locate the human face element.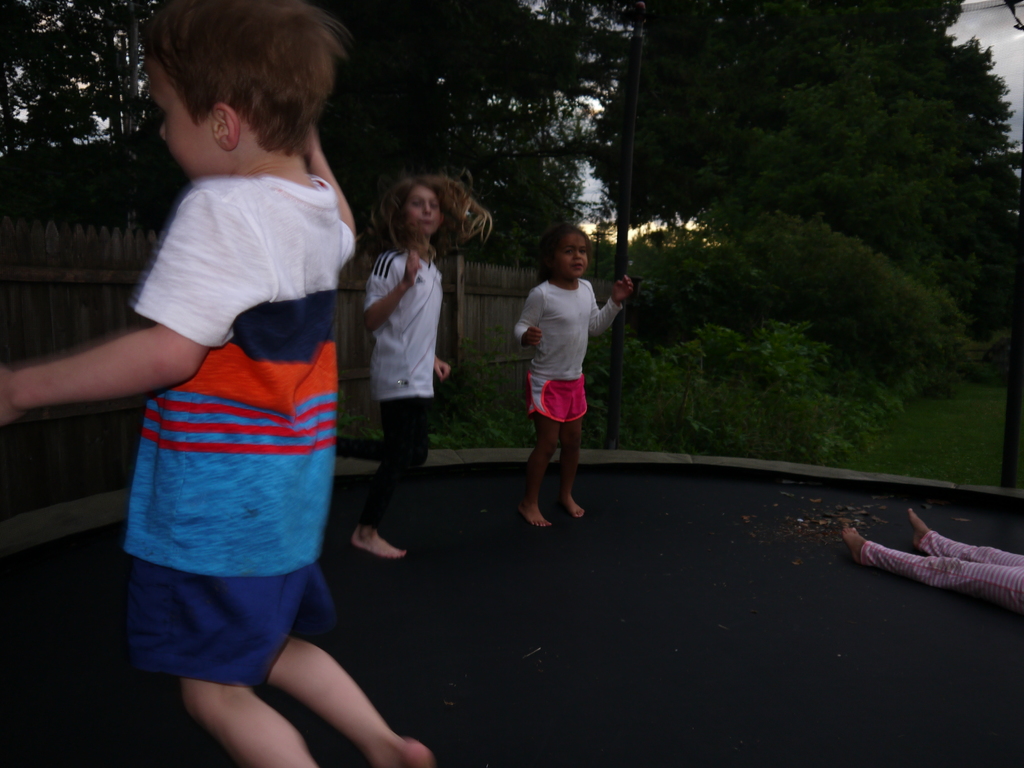
Element bbox: <box>556,233,589,276</box>.
